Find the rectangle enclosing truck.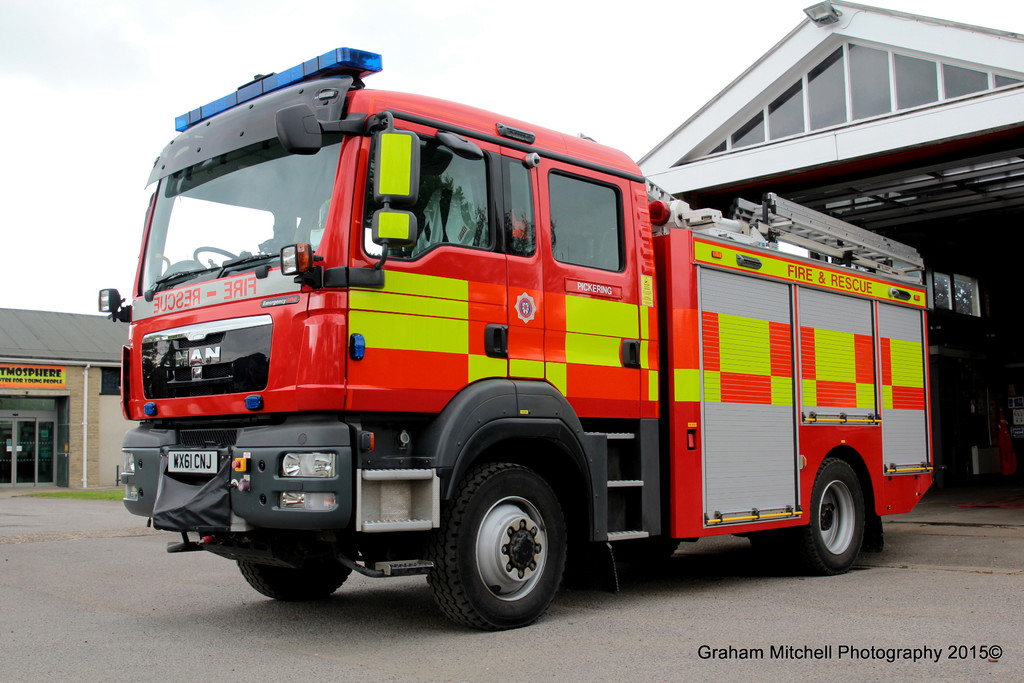
(left=115, top=52, right=934, bottom=654).
